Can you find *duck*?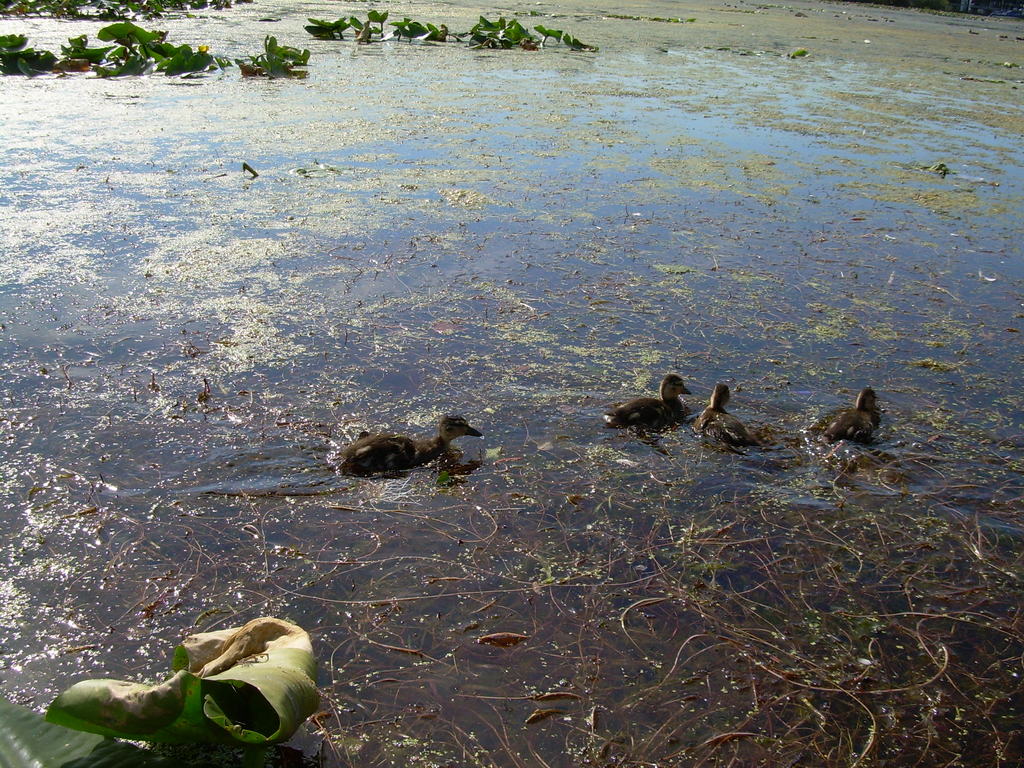
Yes, bounding box: <box>328,408,484,476</box>.
